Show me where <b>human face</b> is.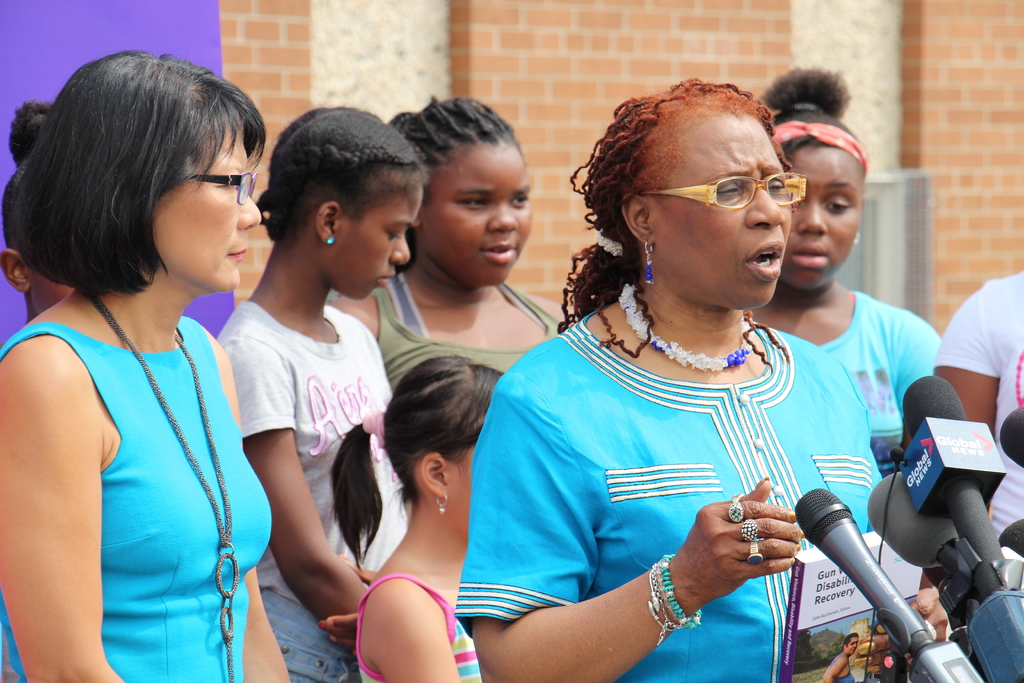
<b>human face</b> is at left=449, top=446, right=472, bottom=534.
